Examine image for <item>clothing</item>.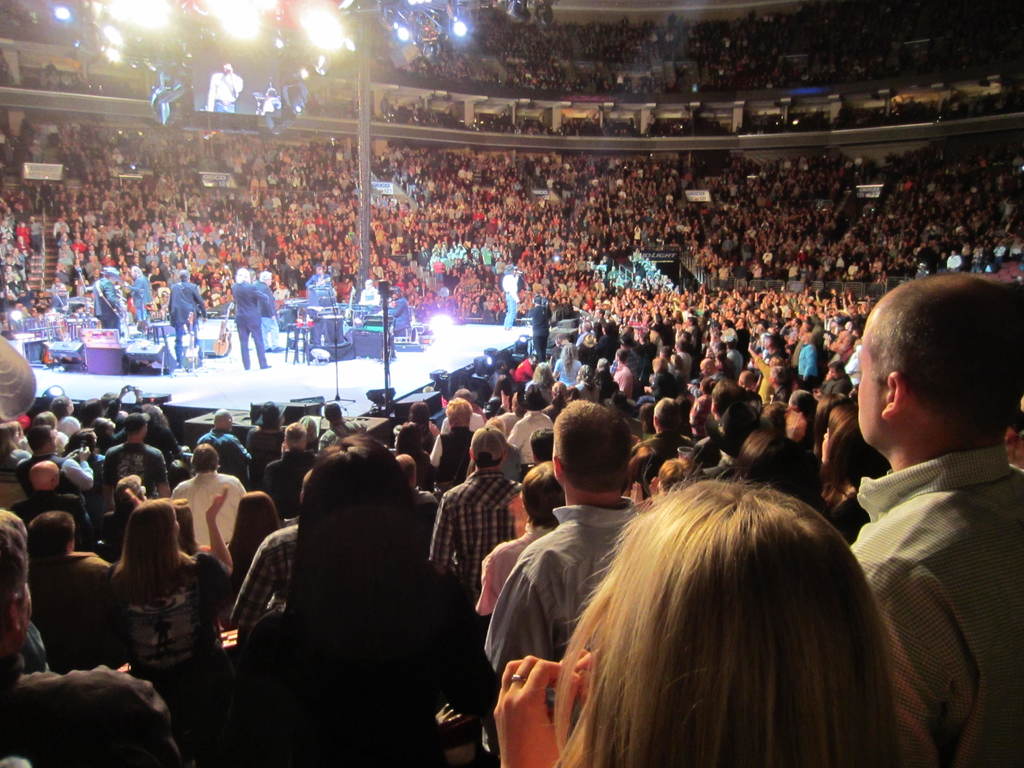
Examination result: Rect(360, 287, 377, 305).
